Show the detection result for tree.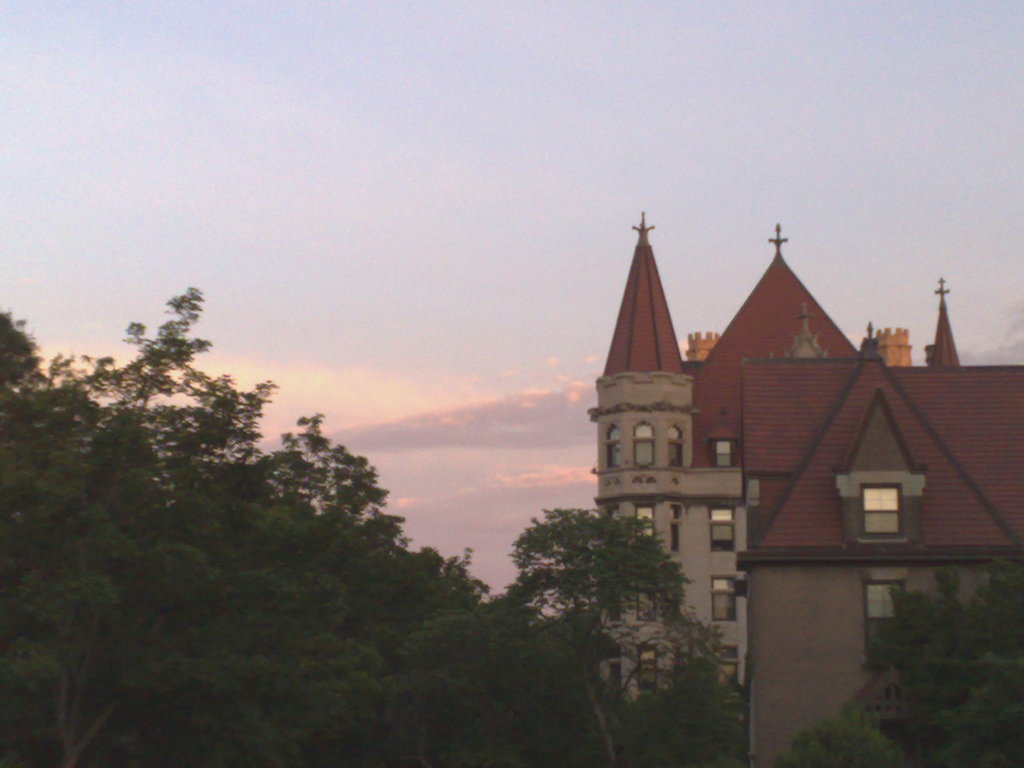
rect(474, 505, 706, 767).
